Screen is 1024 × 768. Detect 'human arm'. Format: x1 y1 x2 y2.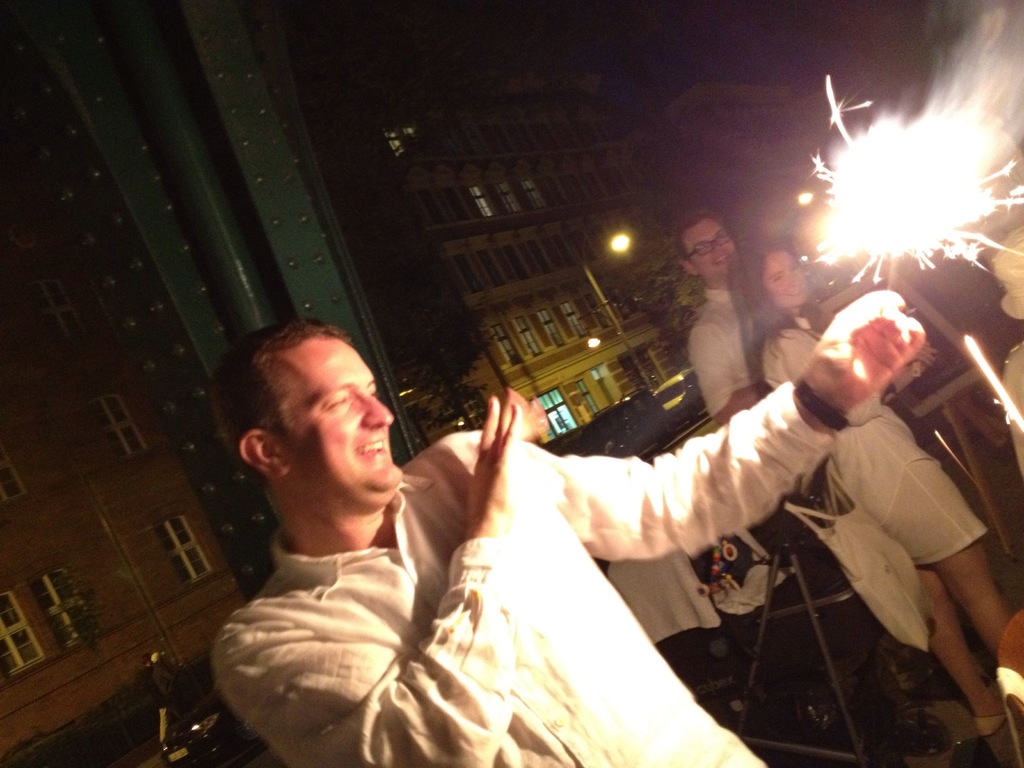
697 321 773 428.
